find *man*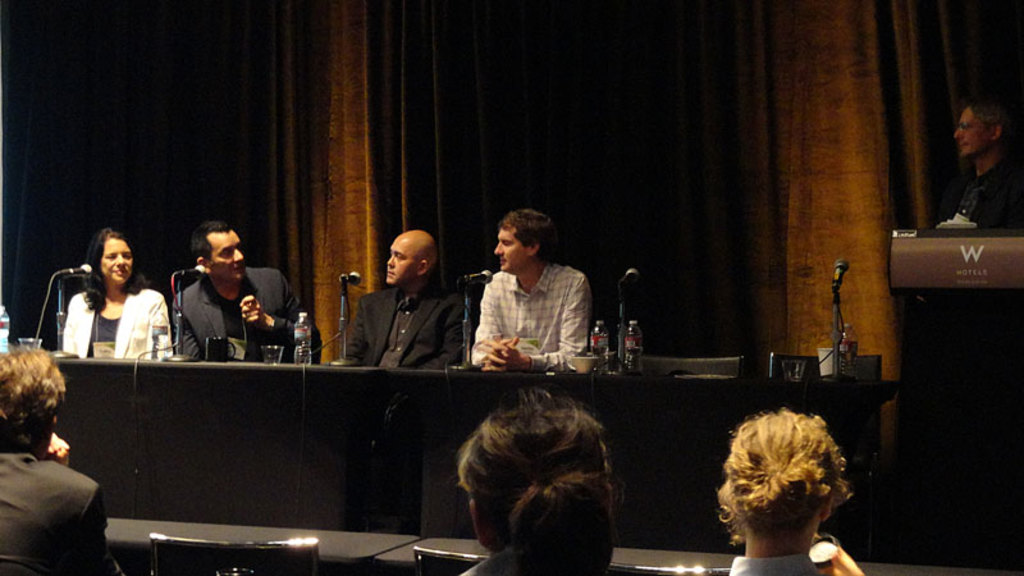
pyautogui.locateOnScreen(346, 225, 474, 370)
